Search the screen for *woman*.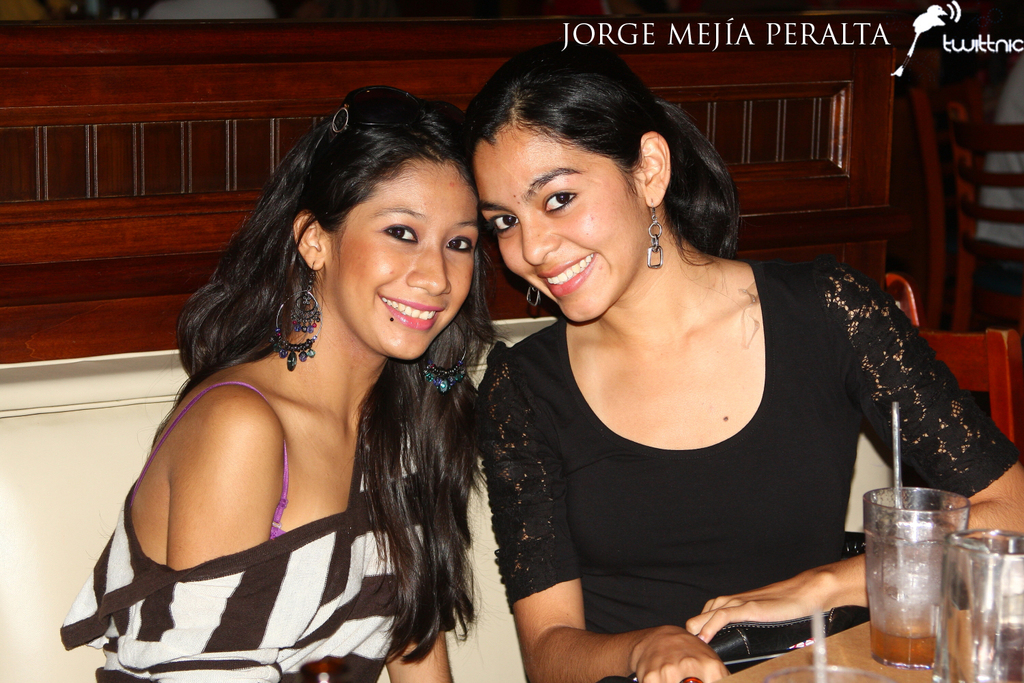
Found at x1=481 y1=34 x2=1023 y2=682.
